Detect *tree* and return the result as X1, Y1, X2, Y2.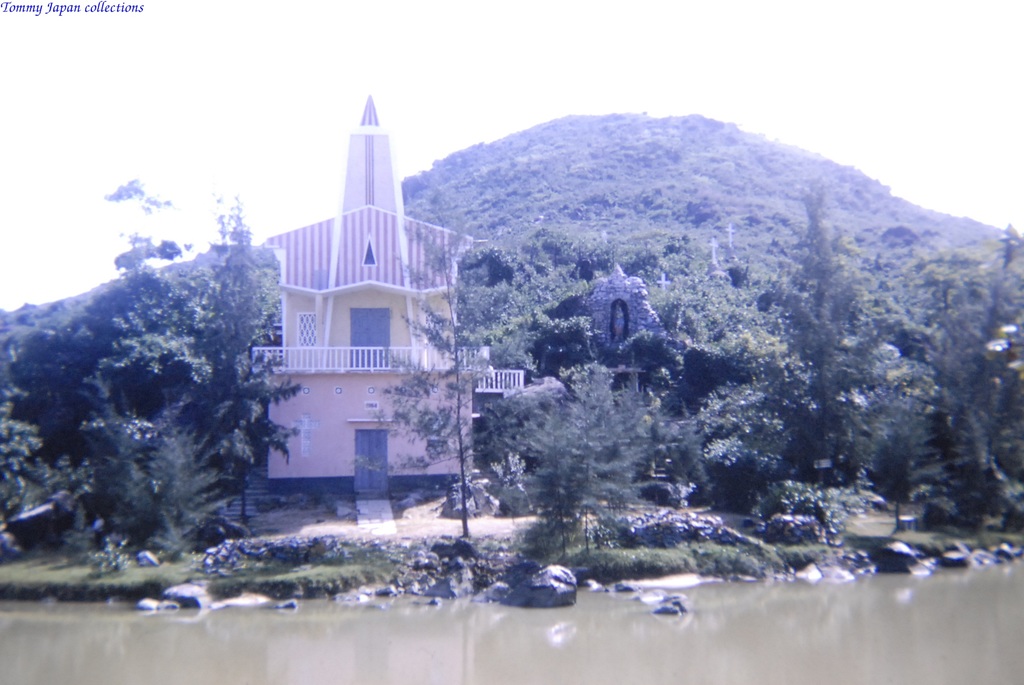
852, 221, 1023, 534.
